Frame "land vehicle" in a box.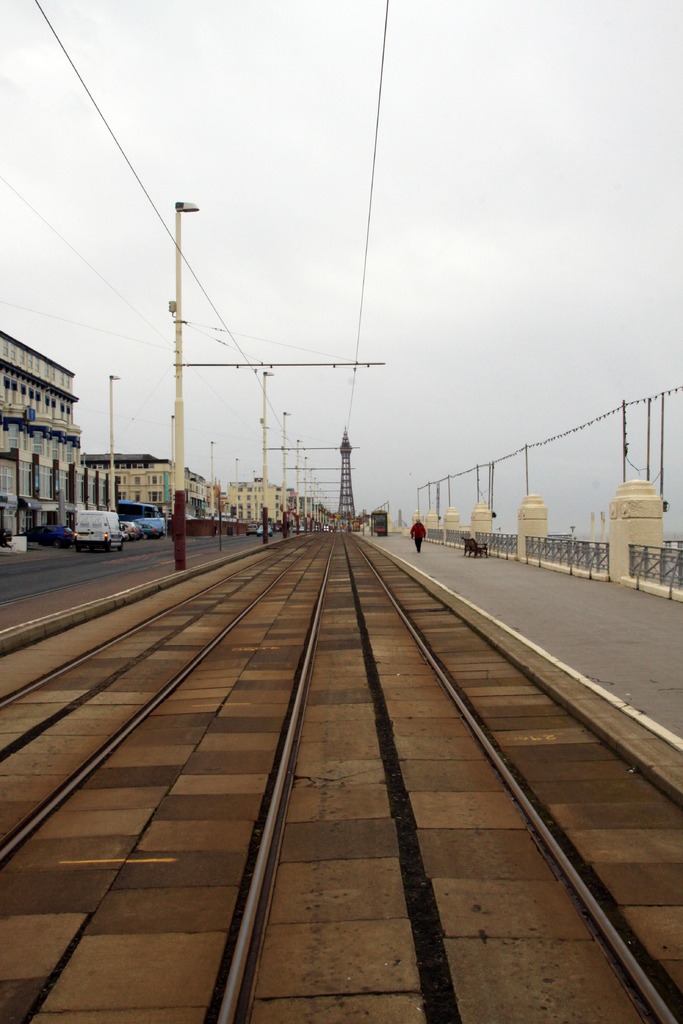
bbox=(136, 522, 157, 541).
